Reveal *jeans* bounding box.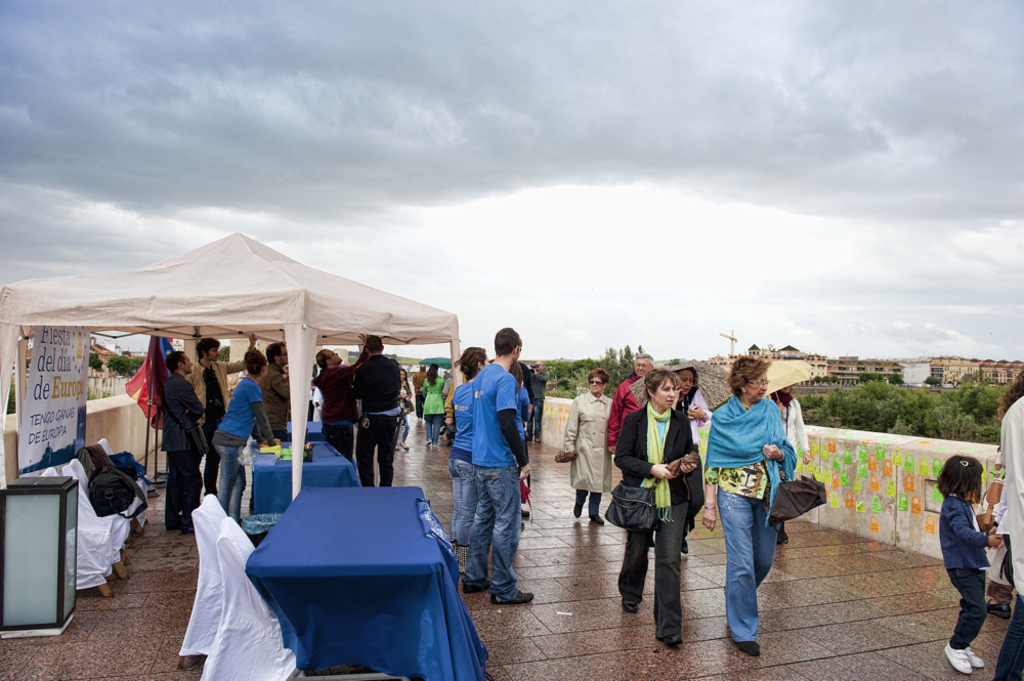
Revealed: crop(162, 458, 203, 530).
